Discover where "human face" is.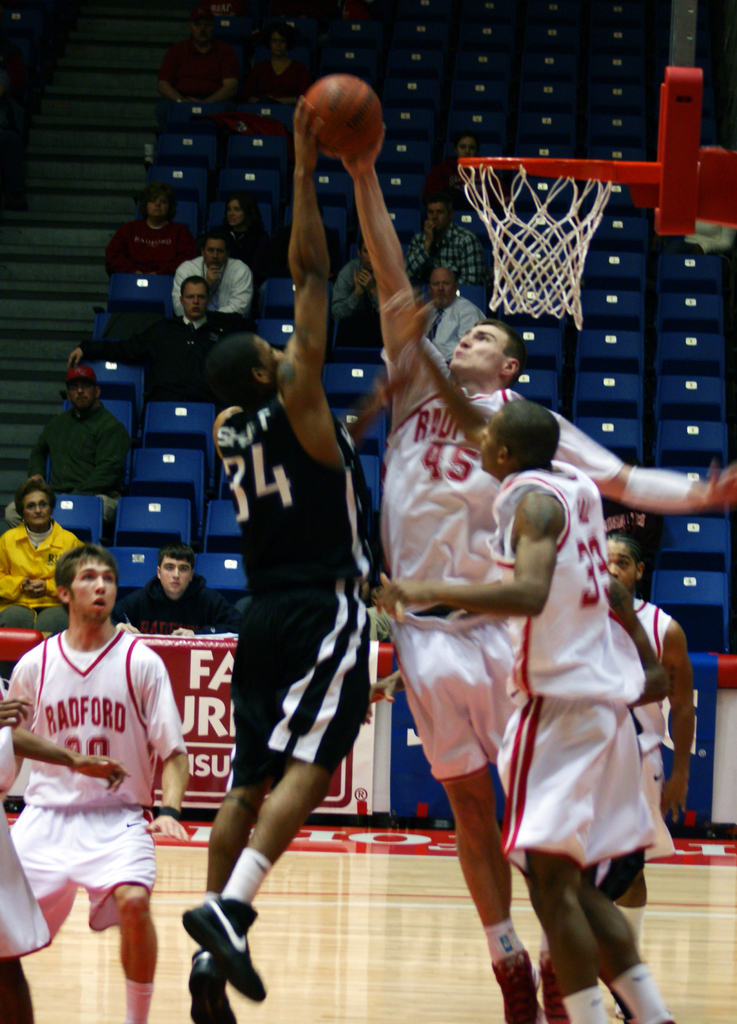
Discovered at 271,29,287,57.
